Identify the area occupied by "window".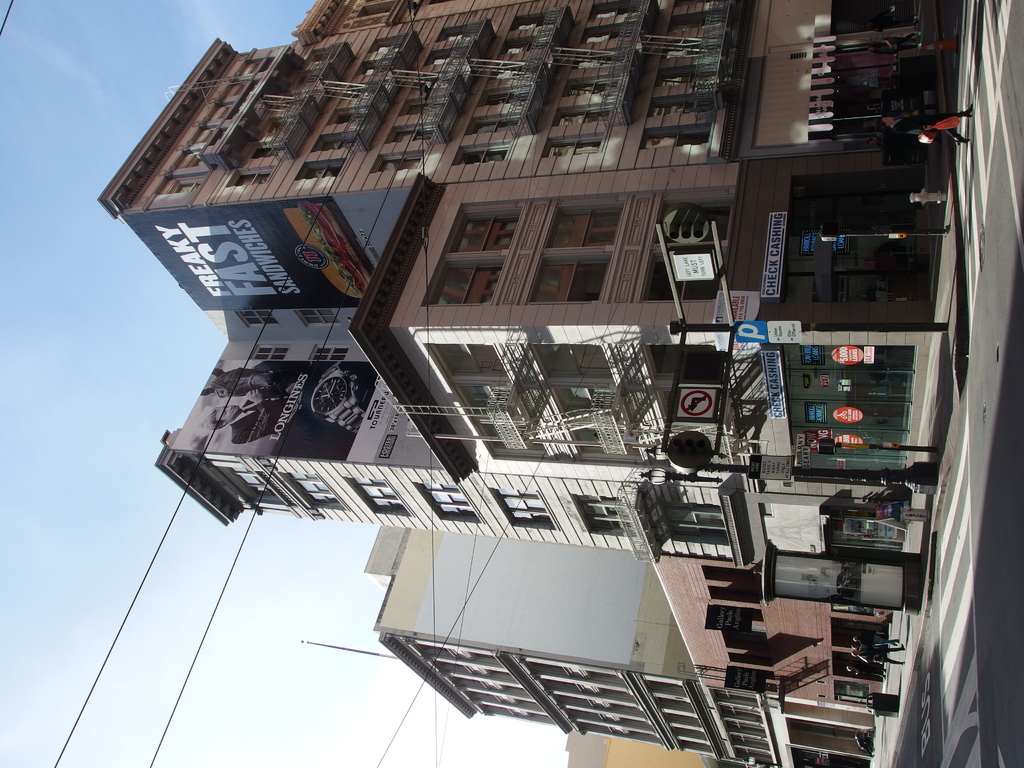
Area: 158, 177, 204, 195.
